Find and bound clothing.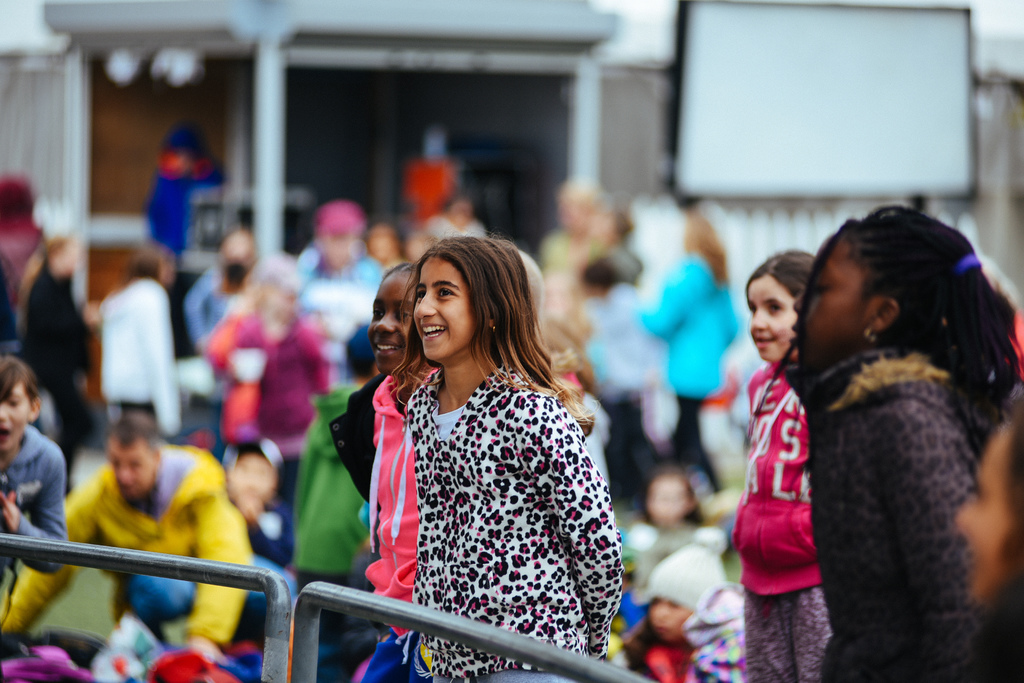
Bound: [left=647, top=647, right=689, bottom=682].
